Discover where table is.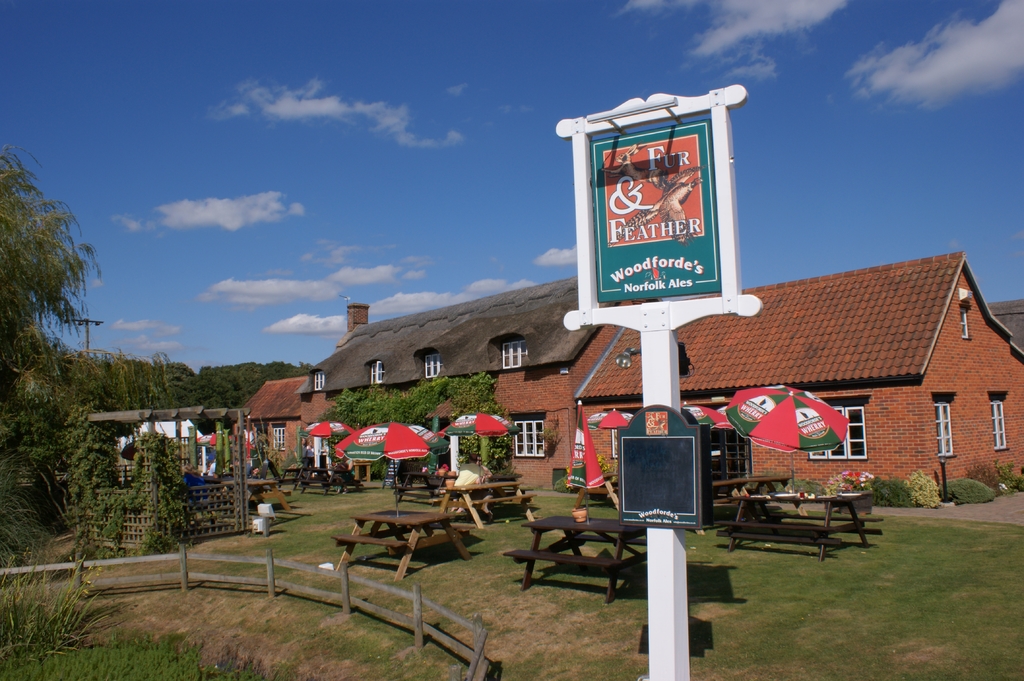
Discovered at [280, 467, 306, 495].
